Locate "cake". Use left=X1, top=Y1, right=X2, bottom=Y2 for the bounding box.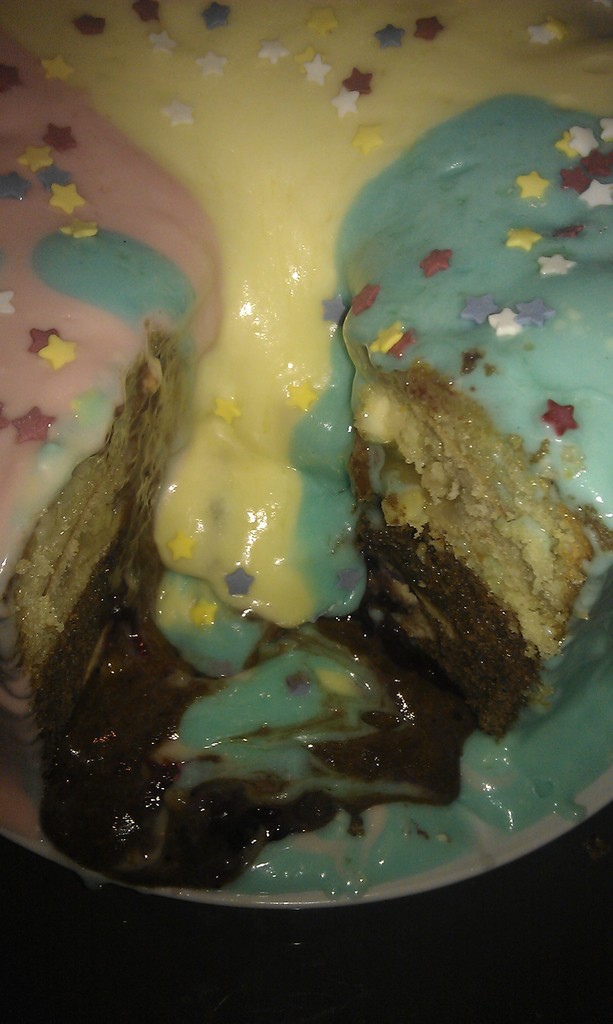
left=1, top=3, right=612, bottom=927.
